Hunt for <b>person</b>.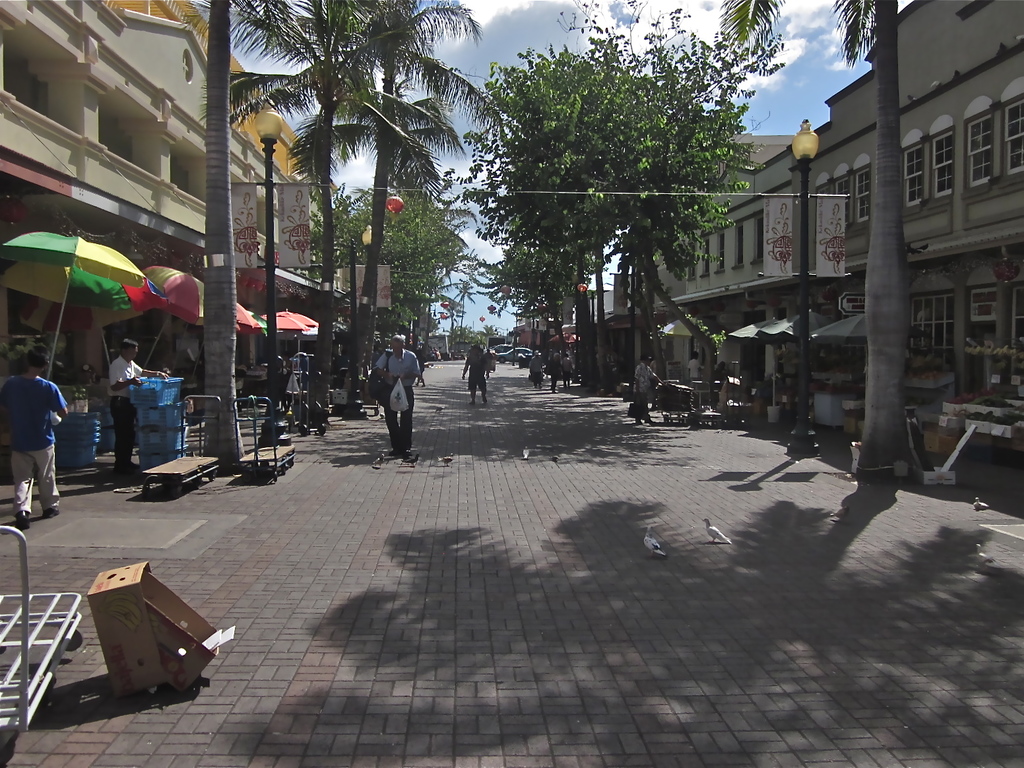
Hunted down at left=0, top=347, right=68, bottom=531.
